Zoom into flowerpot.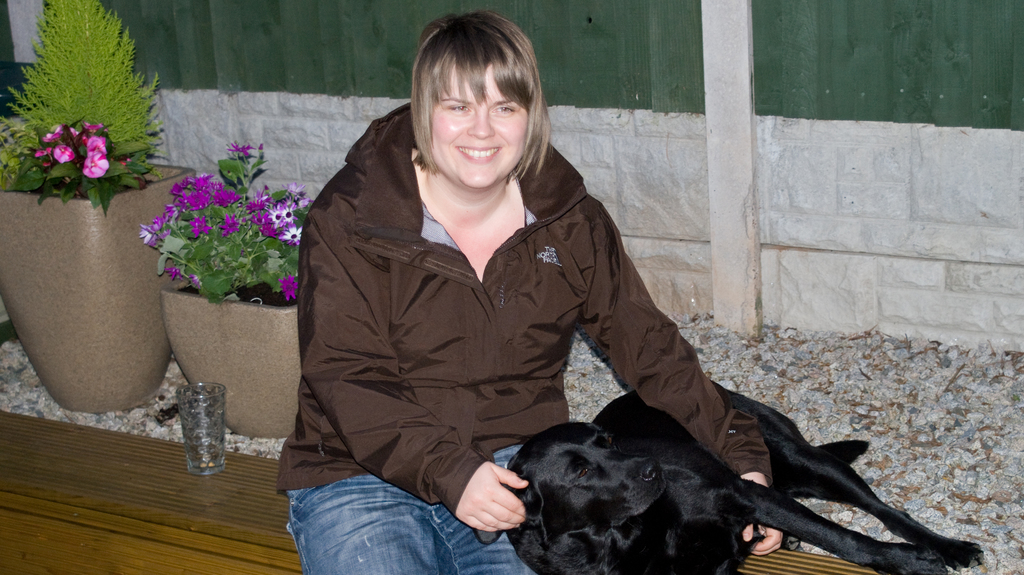
Zoom target: [164,264,301,436].
